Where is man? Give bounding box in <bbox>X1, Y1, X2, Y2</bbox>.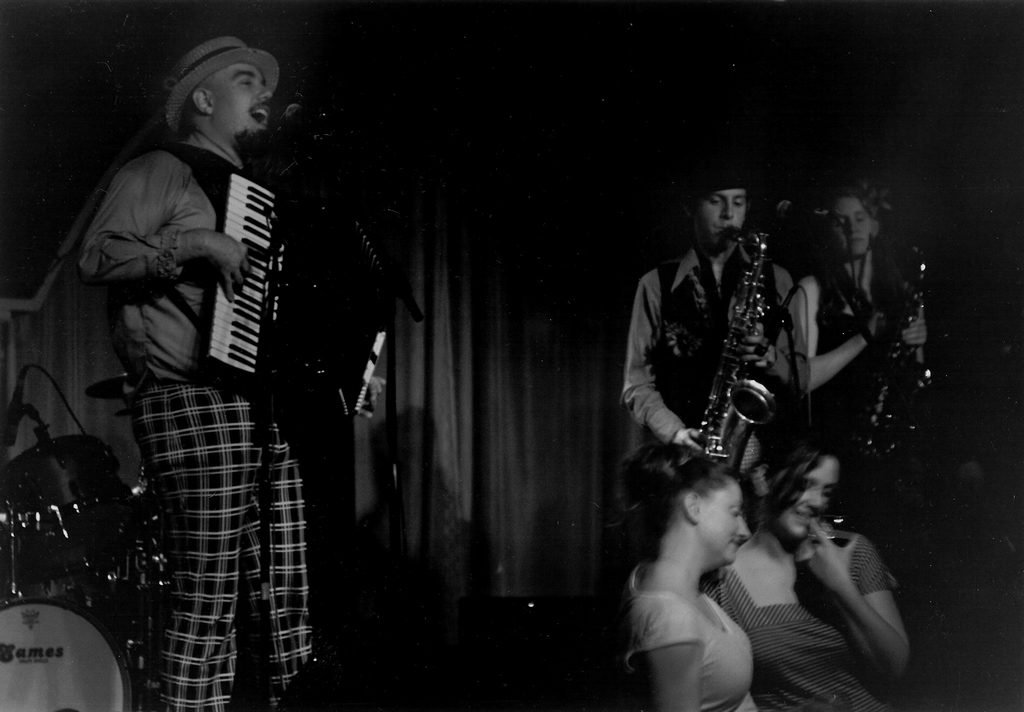
<bbox>628, 167, 810, 464</bbox>.
